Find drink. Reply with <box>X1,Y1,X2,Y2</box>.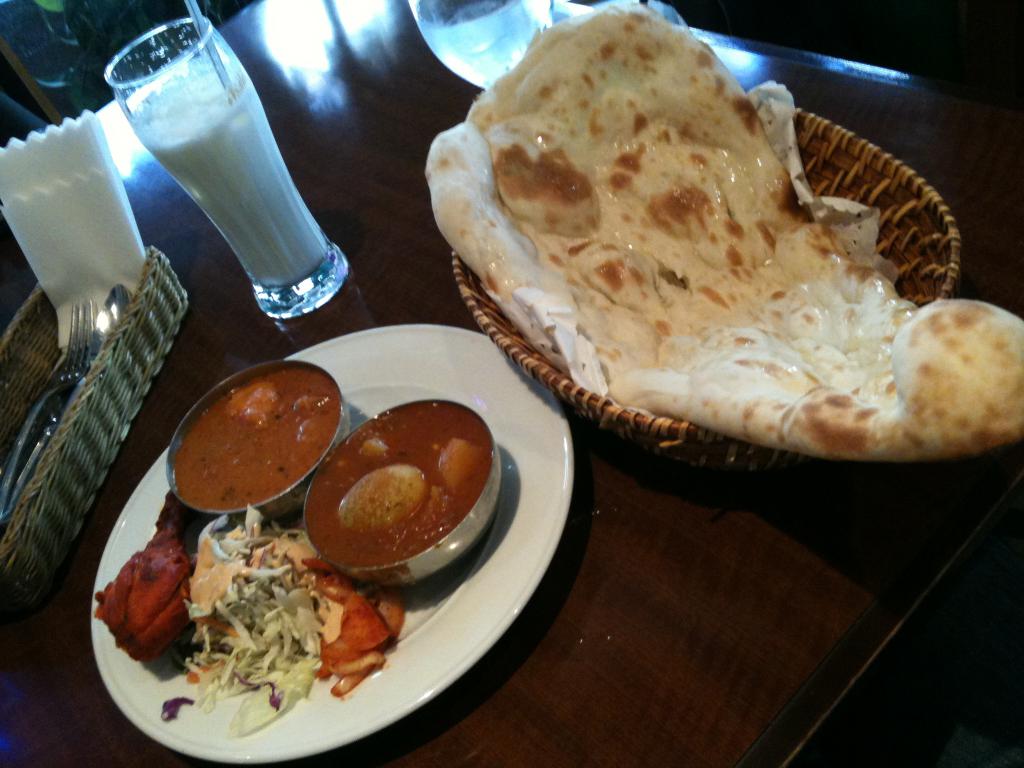
<box>415,0,537,85</box>.
